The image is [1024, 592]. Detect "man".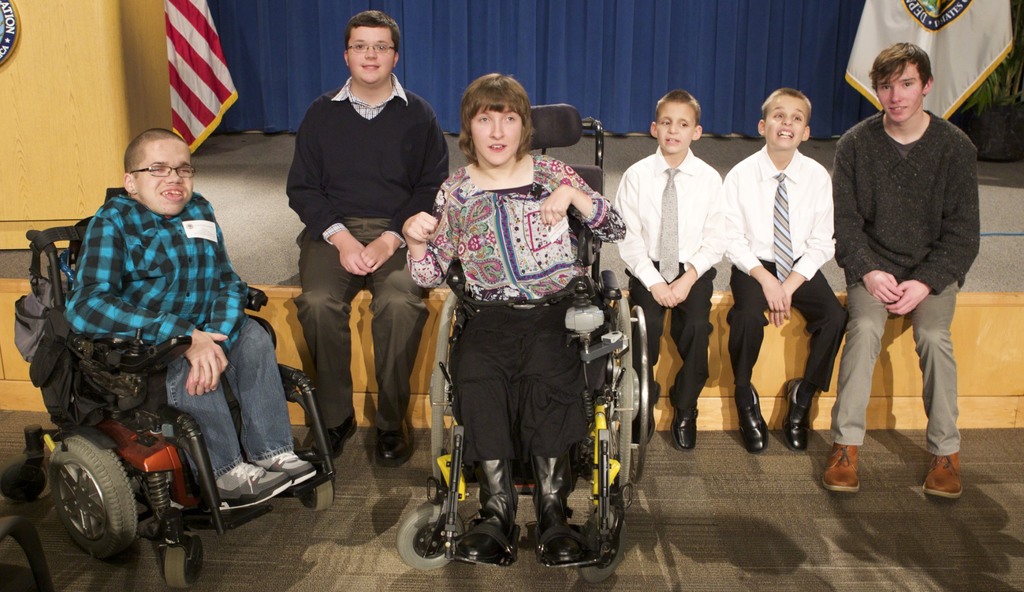
Detection: locate(61, 128, 312, 513).
